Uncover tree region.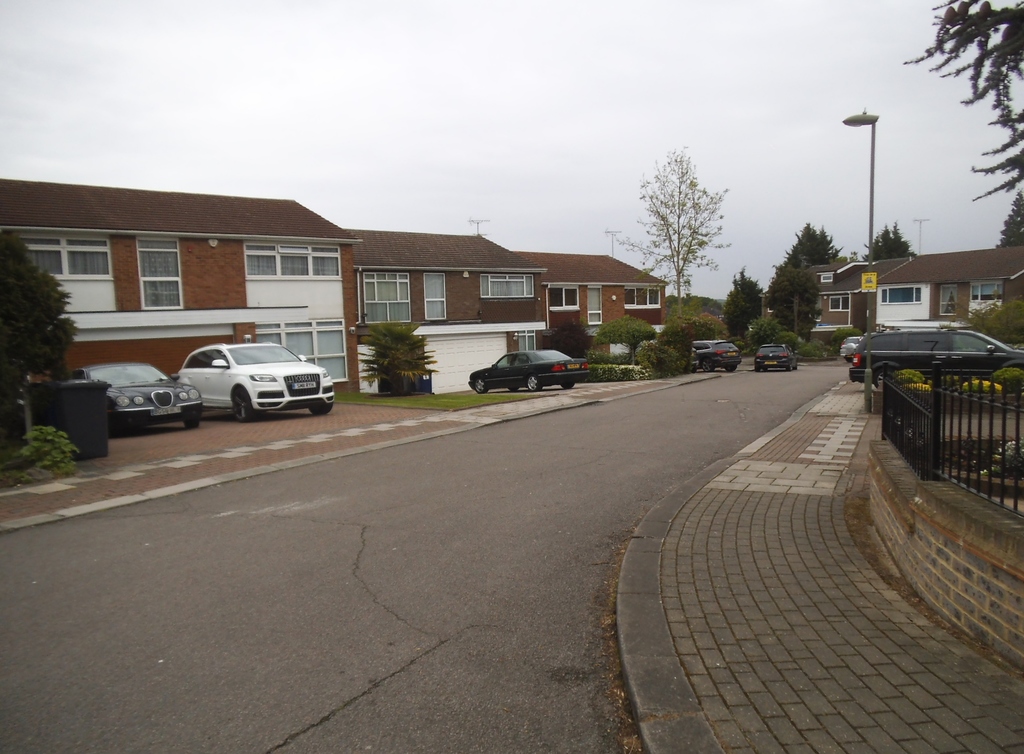
Uncovered: [858,218,924,263].
